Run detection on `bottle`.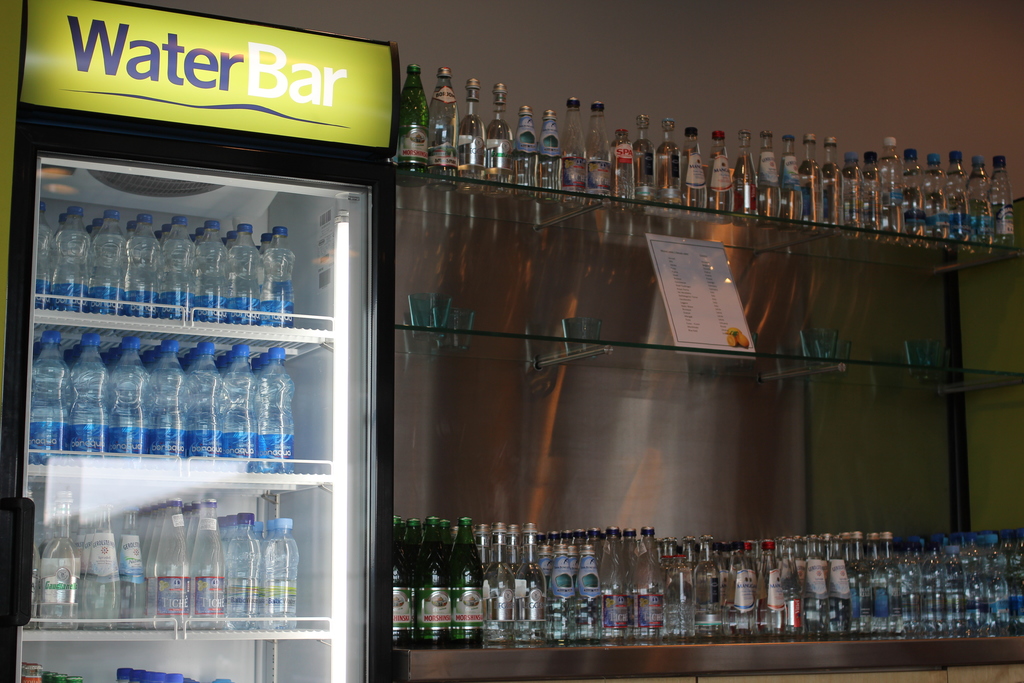
Result: crop(548, 529, 563, 550).
